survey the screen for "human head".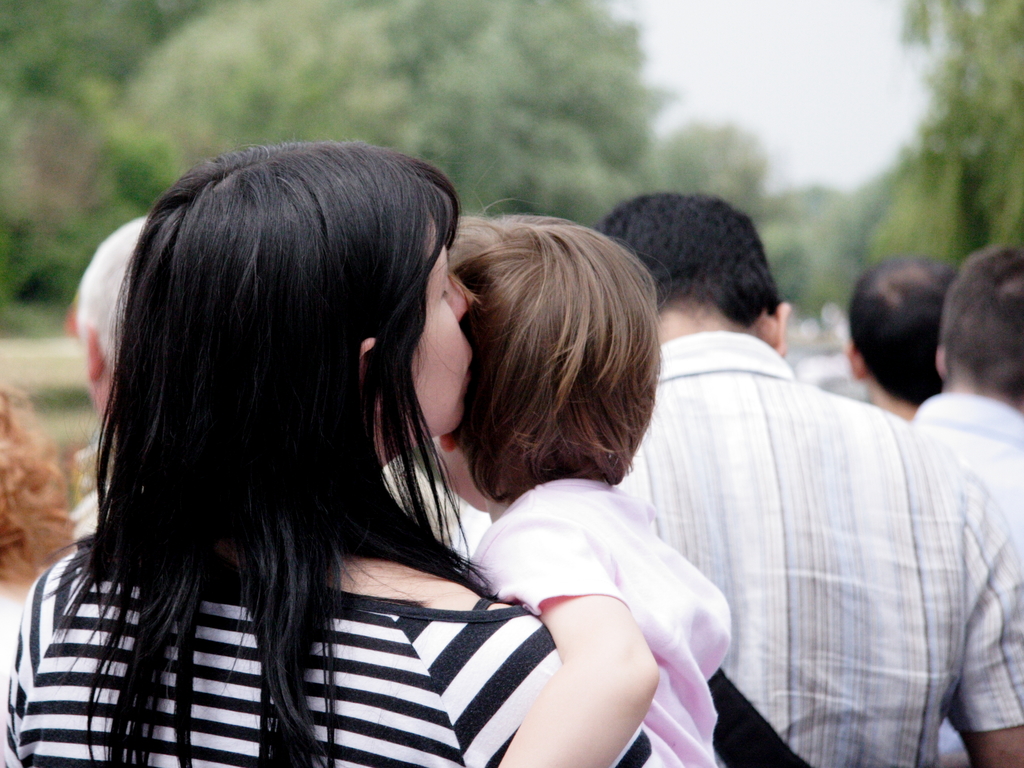
Survey found: 116 138 478 500.
